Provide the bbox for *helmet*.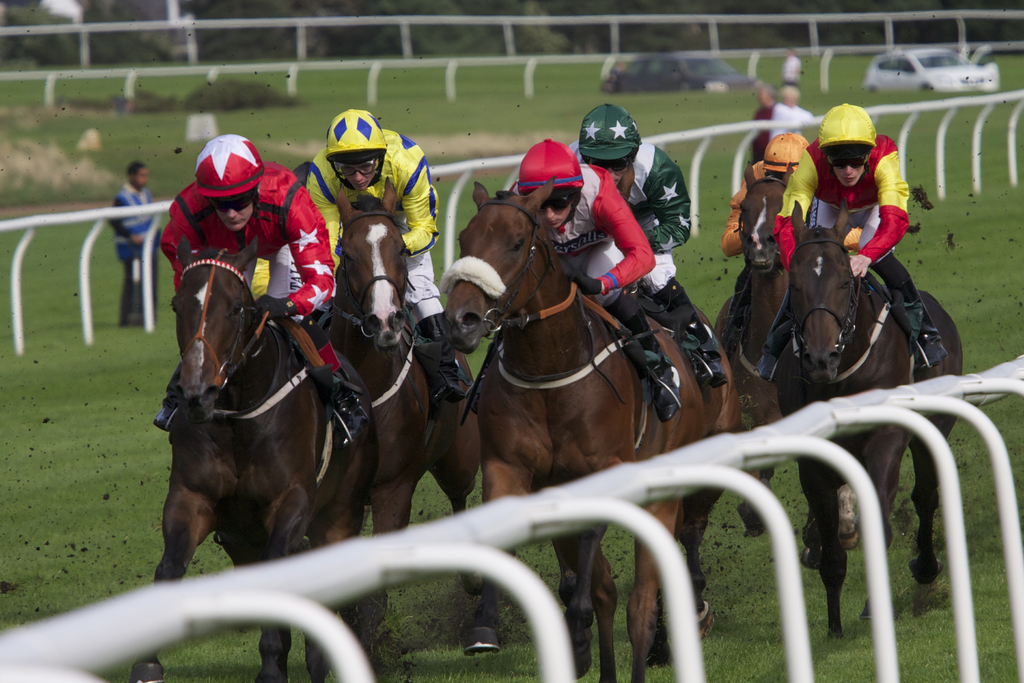
196:136:263:210.
